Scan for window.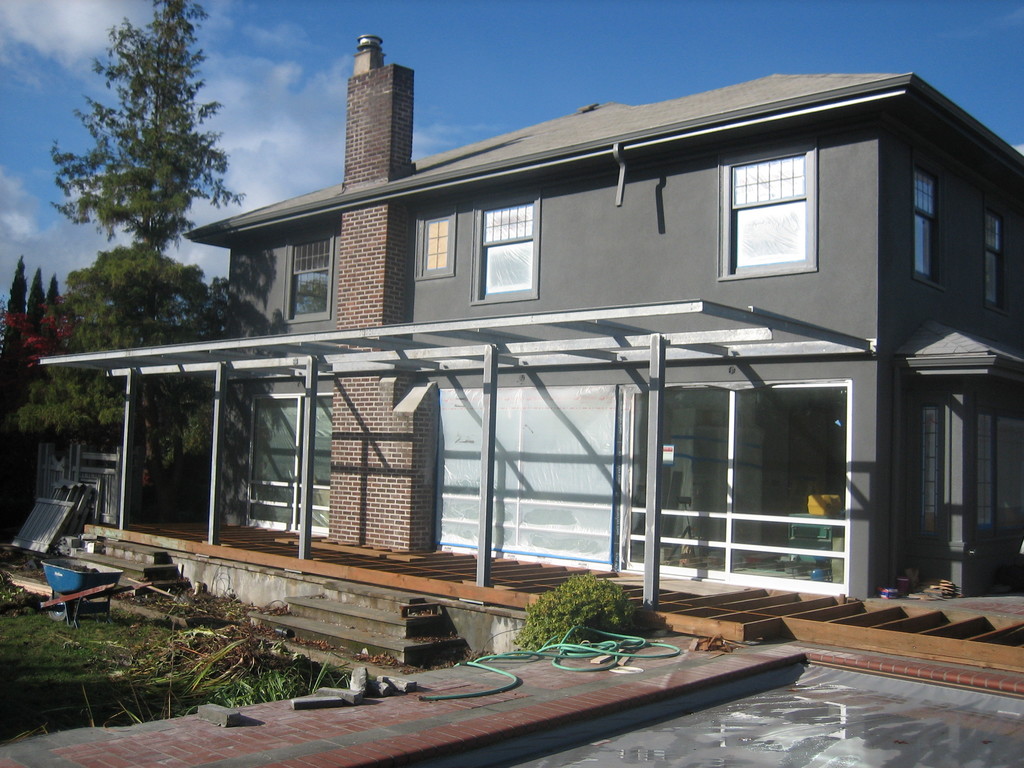
Scan result: (left=911, top=157, right=948, bottom=286).
